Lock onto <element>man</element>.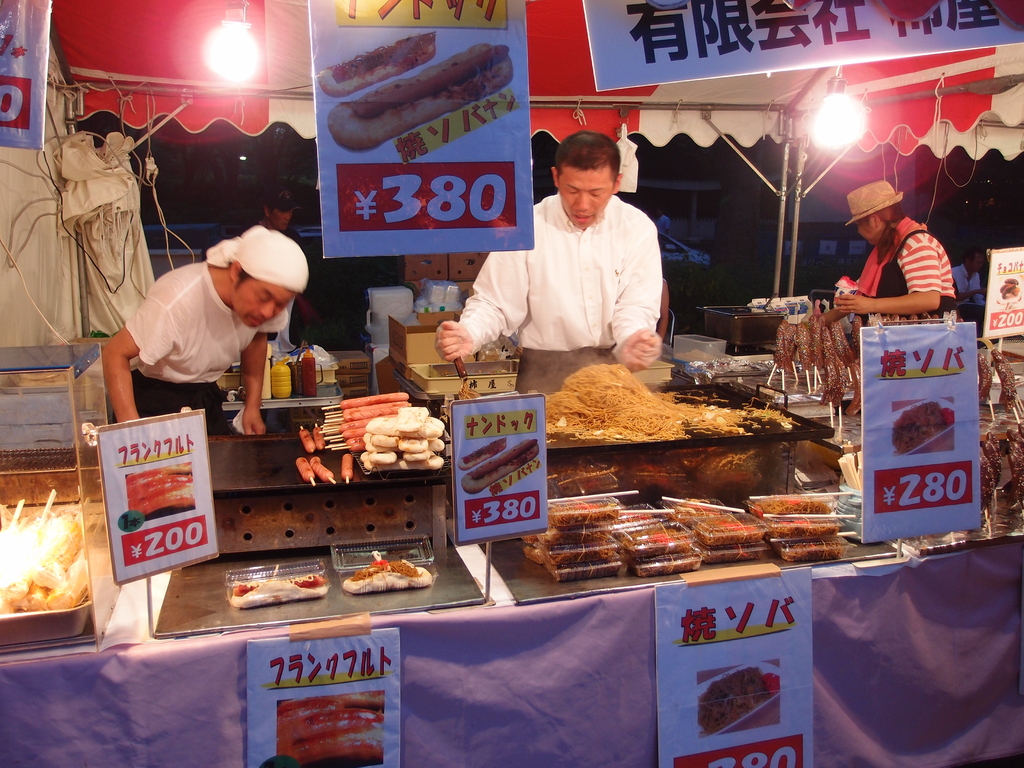
Locked: 251,188,309,357.
